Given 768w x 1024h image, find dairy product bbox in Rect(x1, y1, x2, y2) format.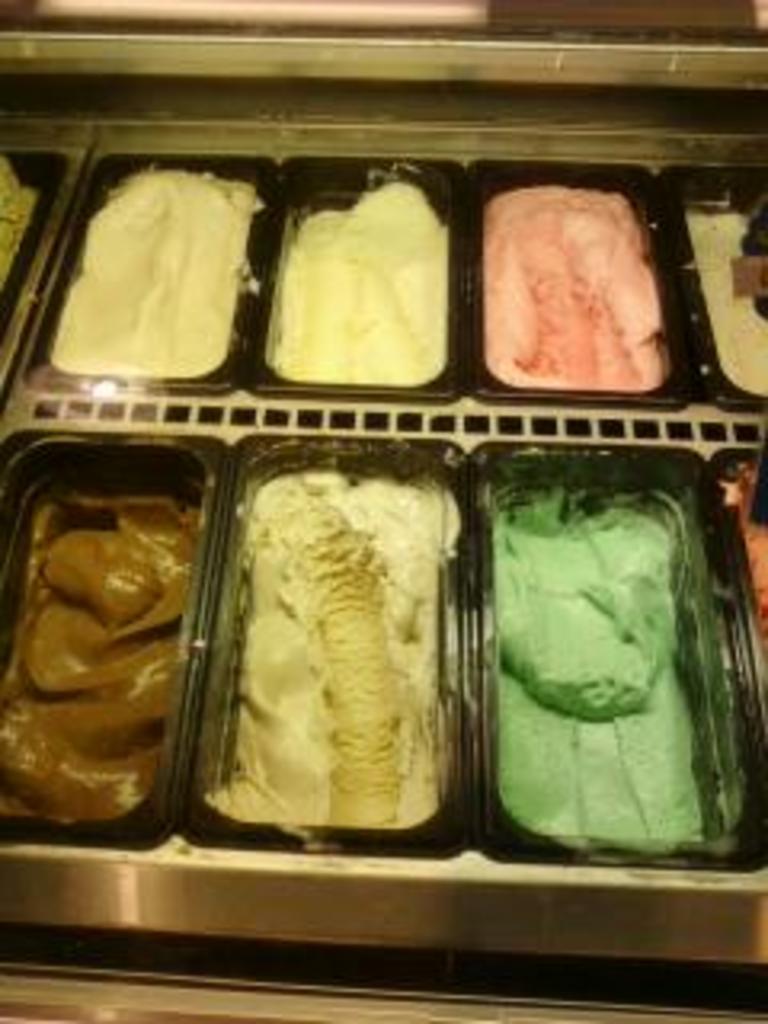
Rect(61, 160, 234, 378).
